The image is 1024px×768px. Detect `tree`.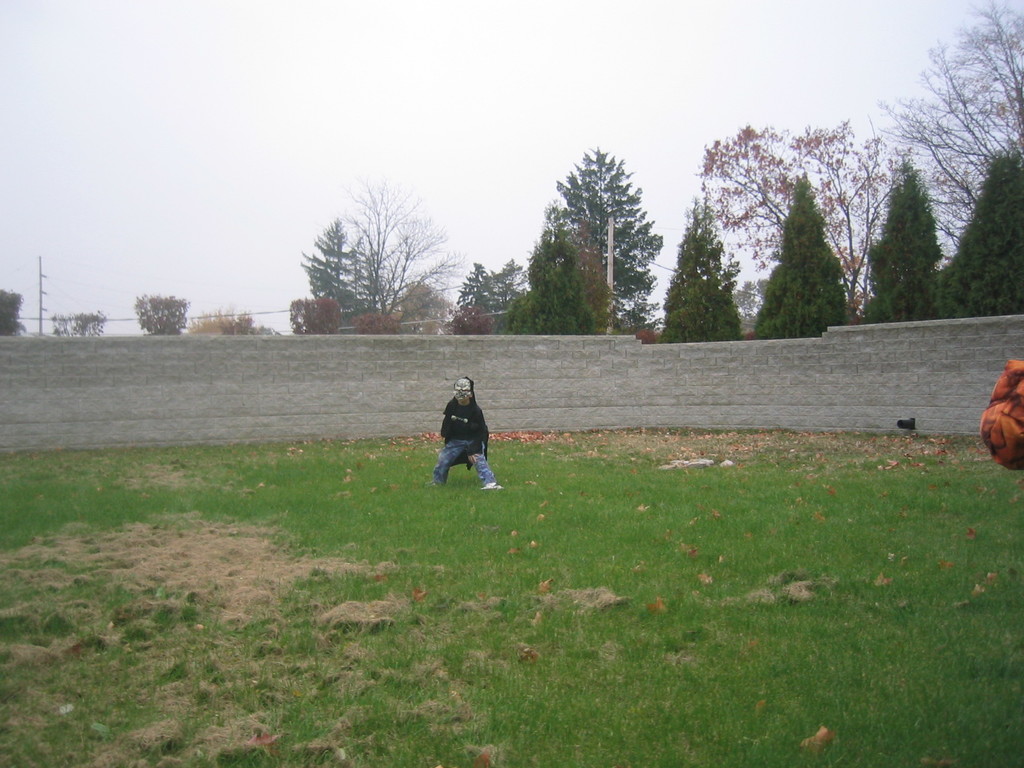
Detection: [346, 177, 455, 320].
